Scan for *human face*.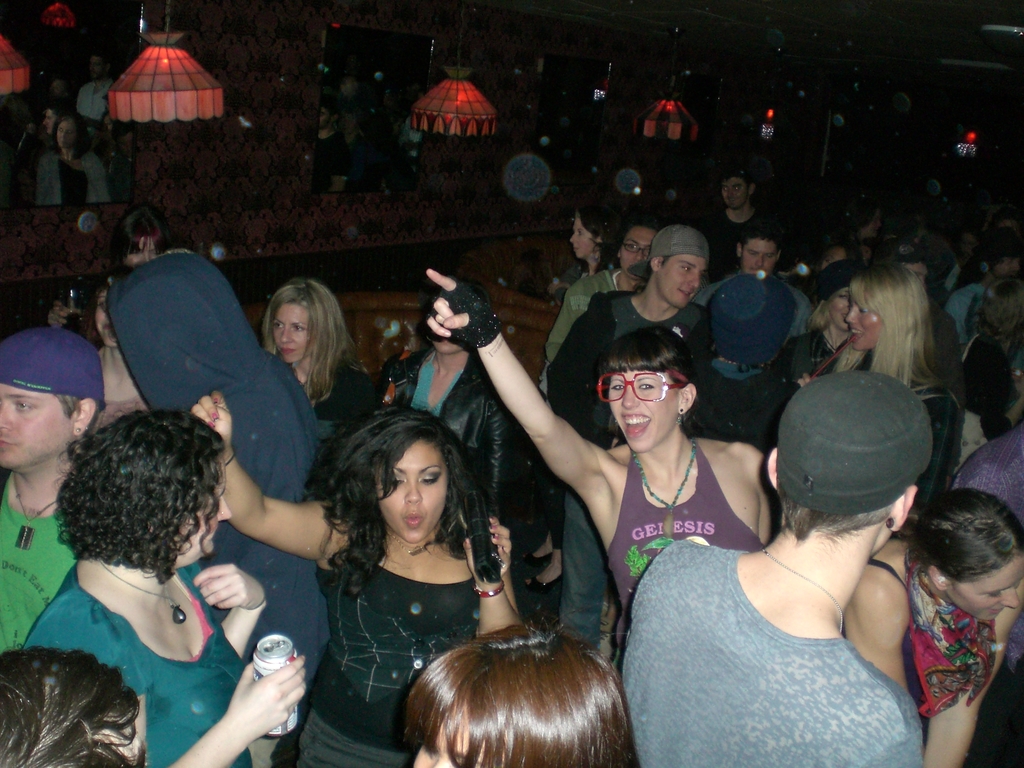
Scan result: <box>179,463,230,558</box>.
